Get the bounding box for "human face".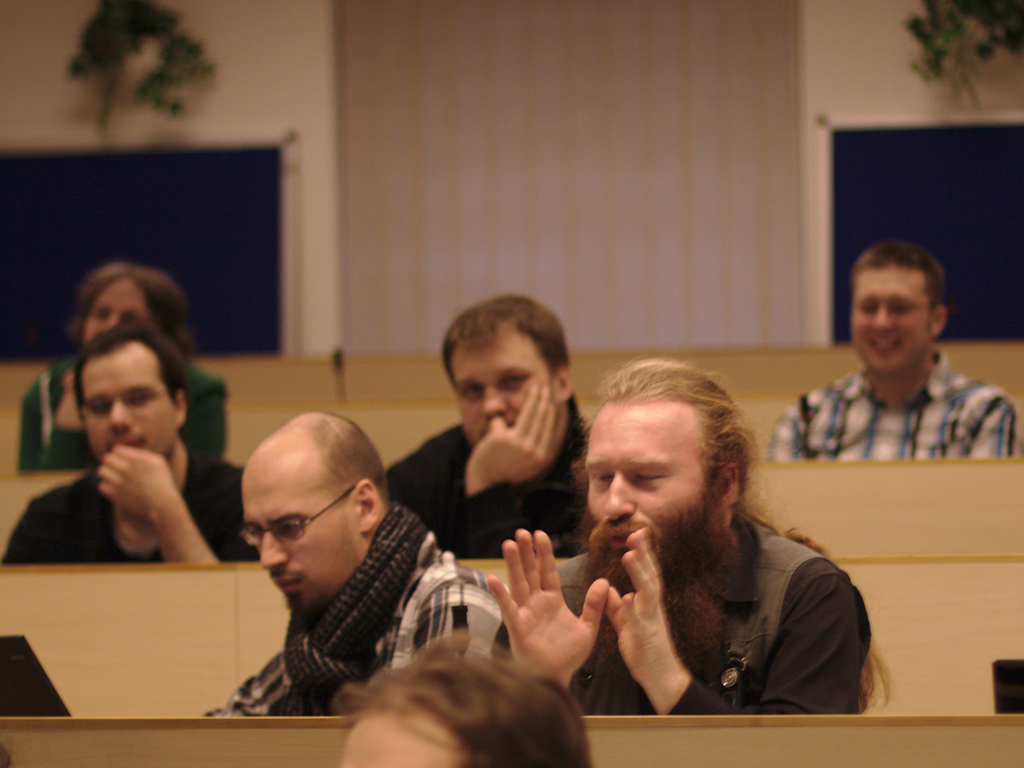
(589,403,725,570).
